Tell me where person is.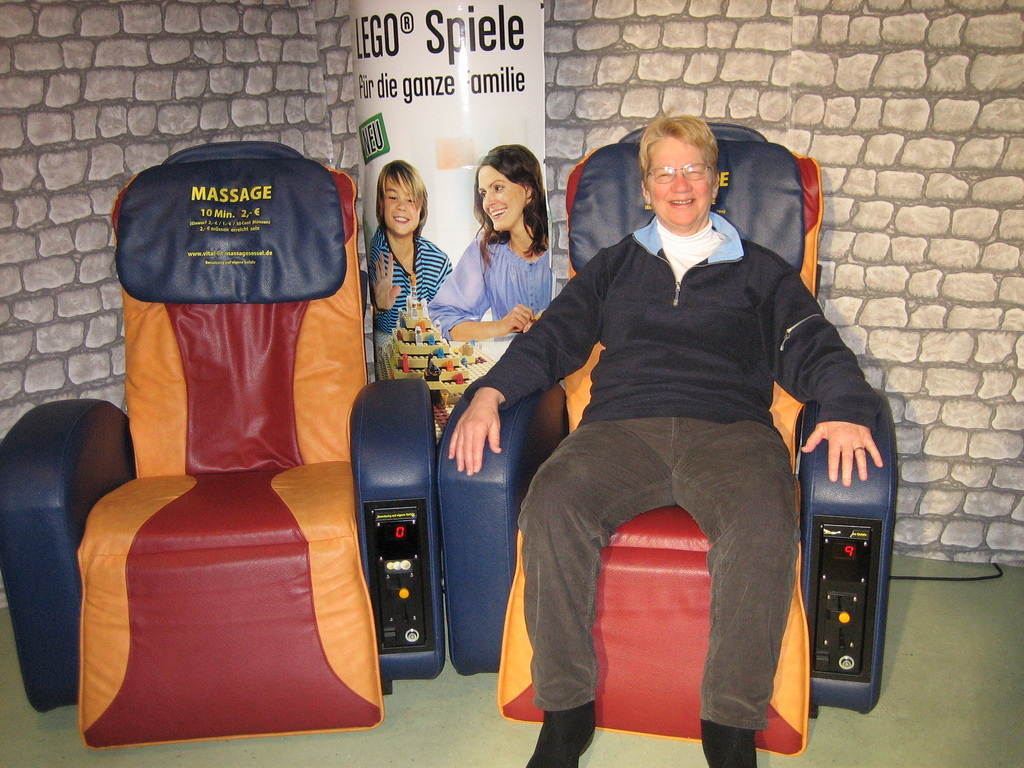
person is at 348:164:459:343.
